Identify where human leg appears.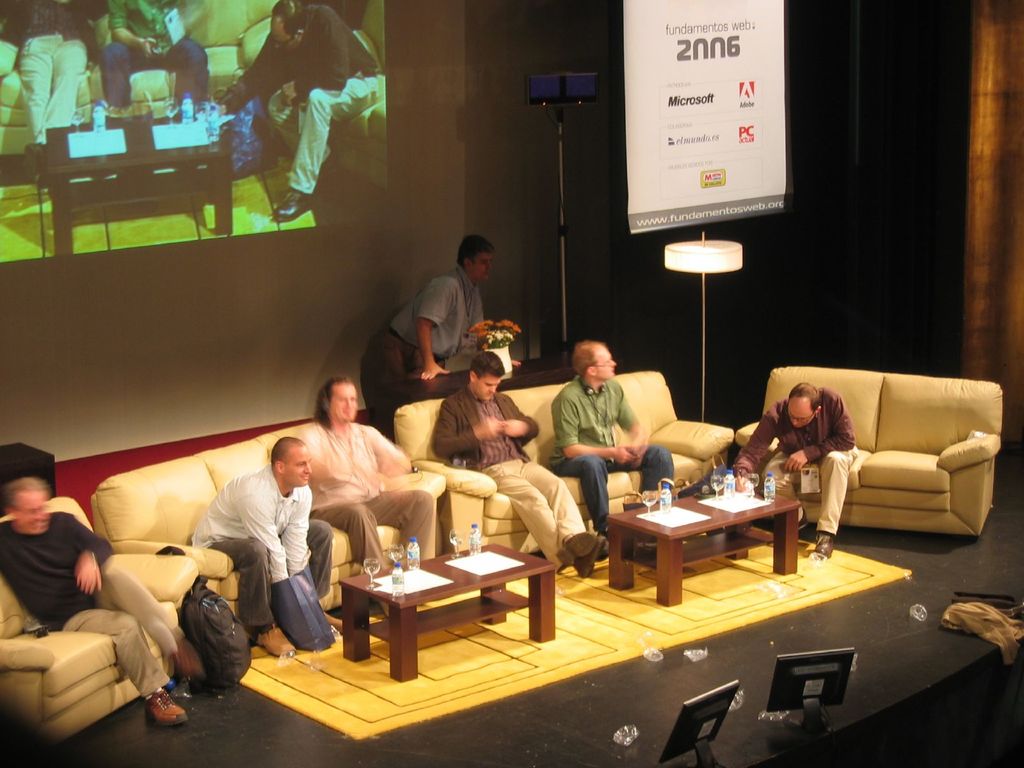
Appears at left=212, top=540, right=304, bottom=659.
